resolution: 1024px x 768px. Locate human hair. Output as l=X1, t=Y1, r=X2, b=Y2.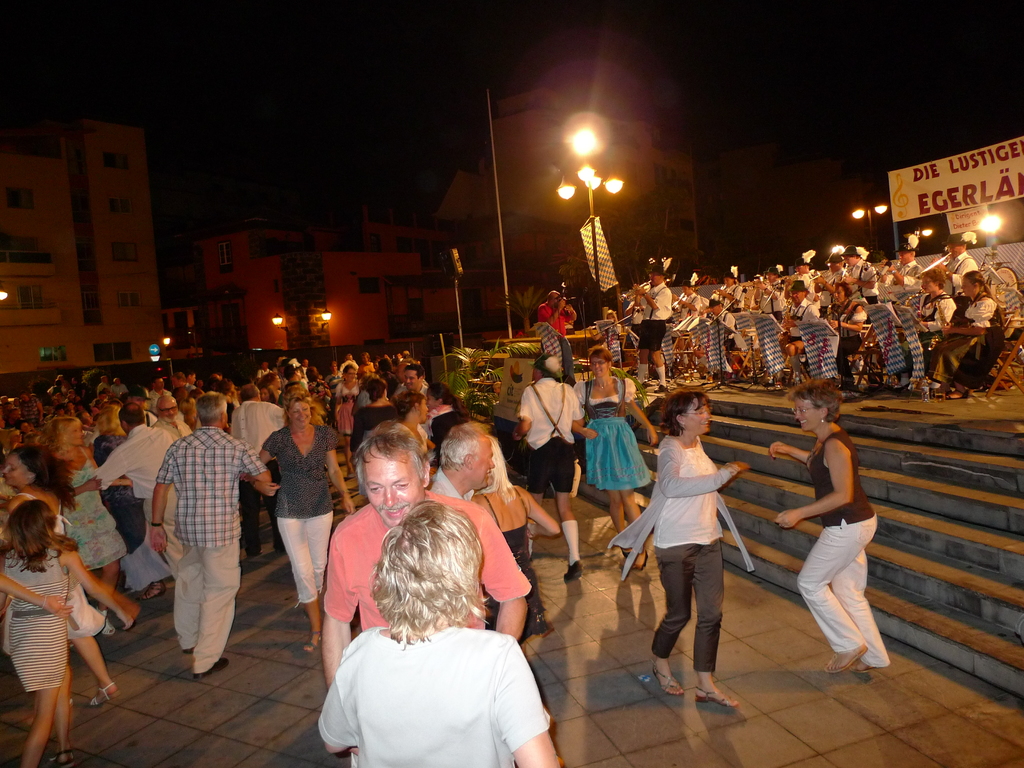
l=352, t=426, r=429, b=495.
